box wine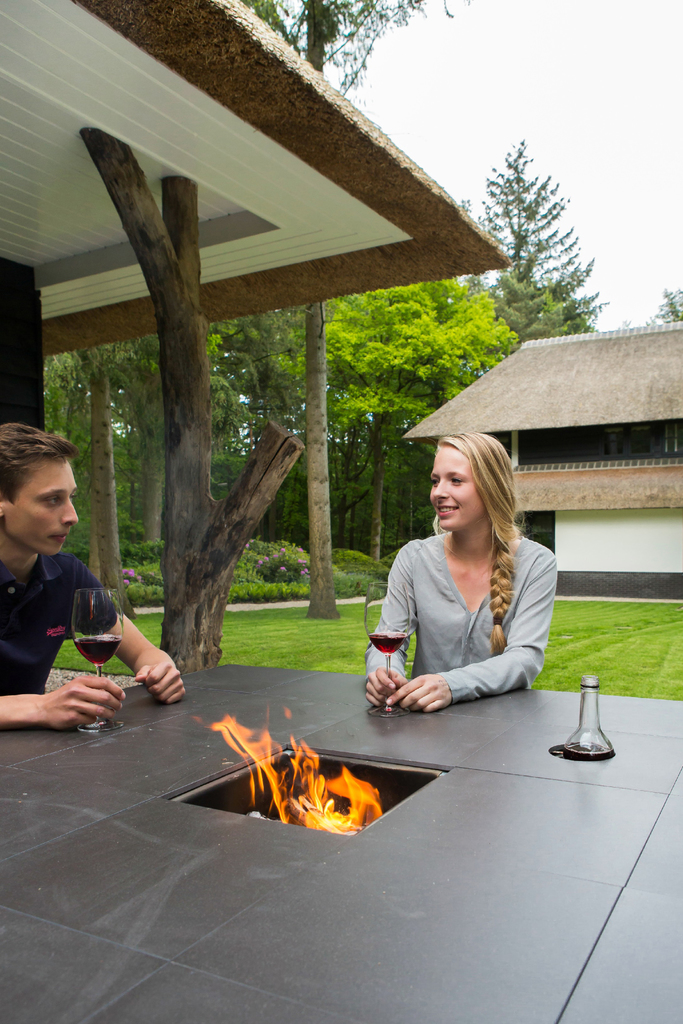
[x1=566, y1=742, x2=618, y2=761]
